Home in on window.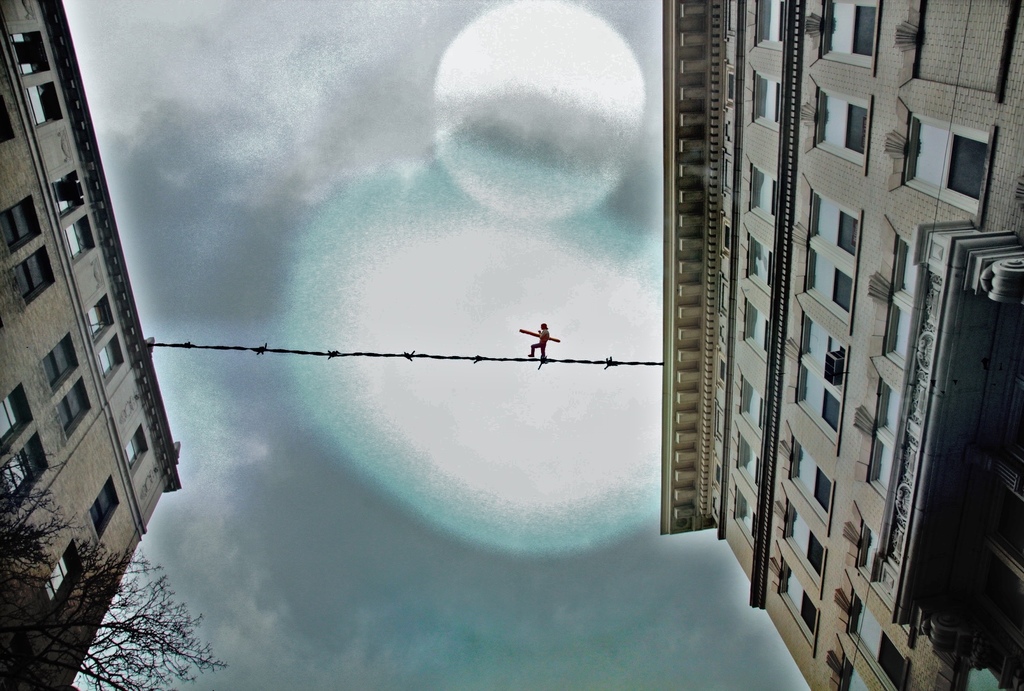
Homed in at 93:337:129:386.
